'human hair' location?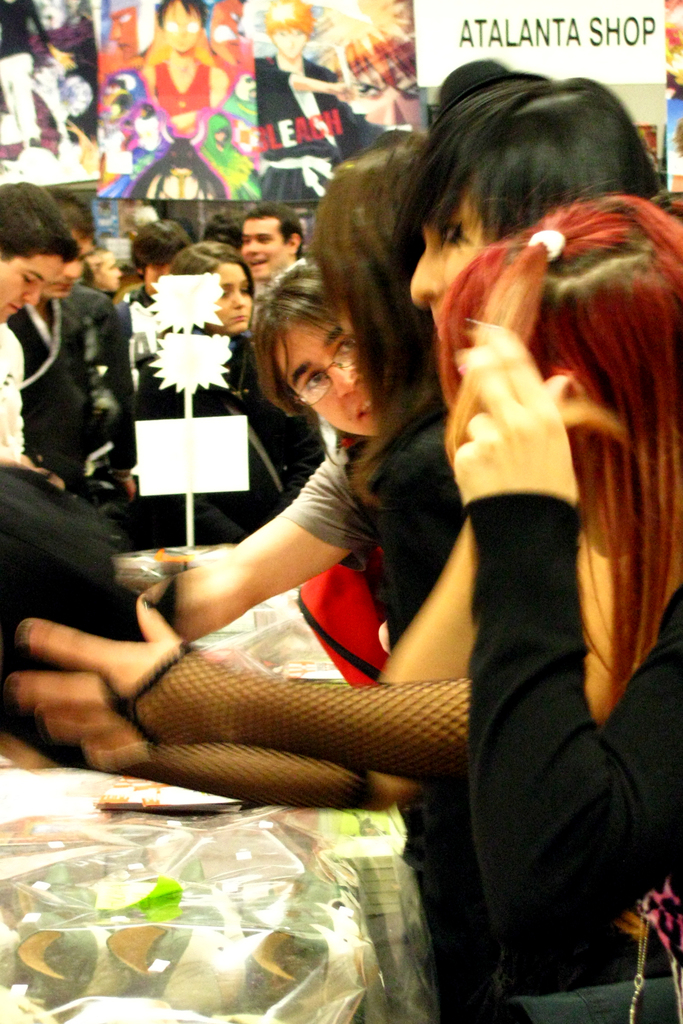
<bbox>0, 186, 76, 263</bbox>
